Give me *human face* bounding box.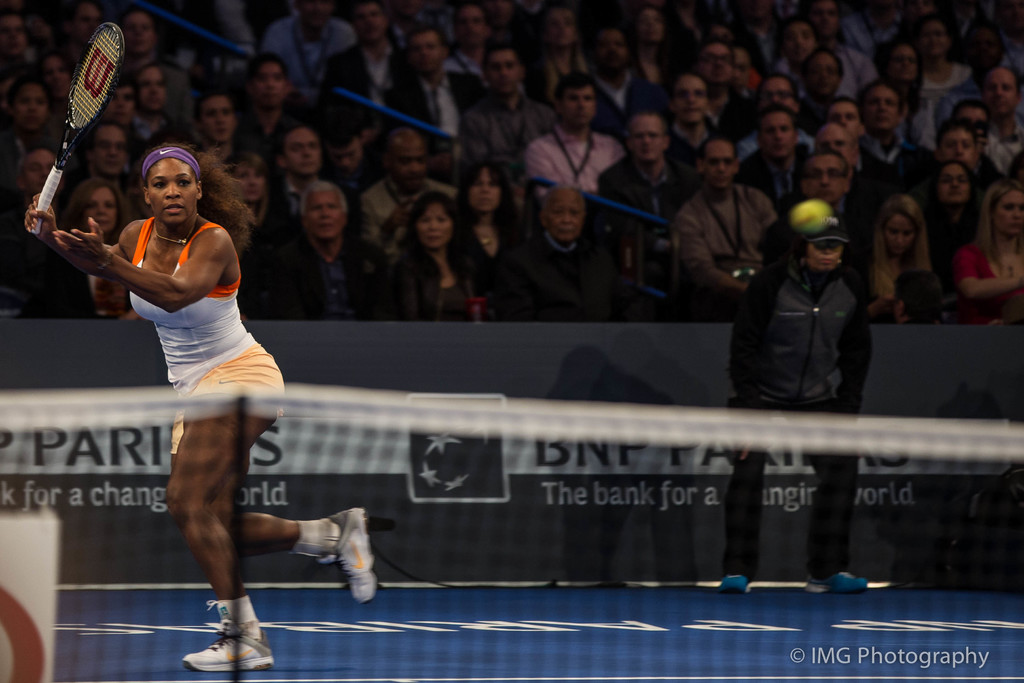
region(604, 31, 636, 76).
